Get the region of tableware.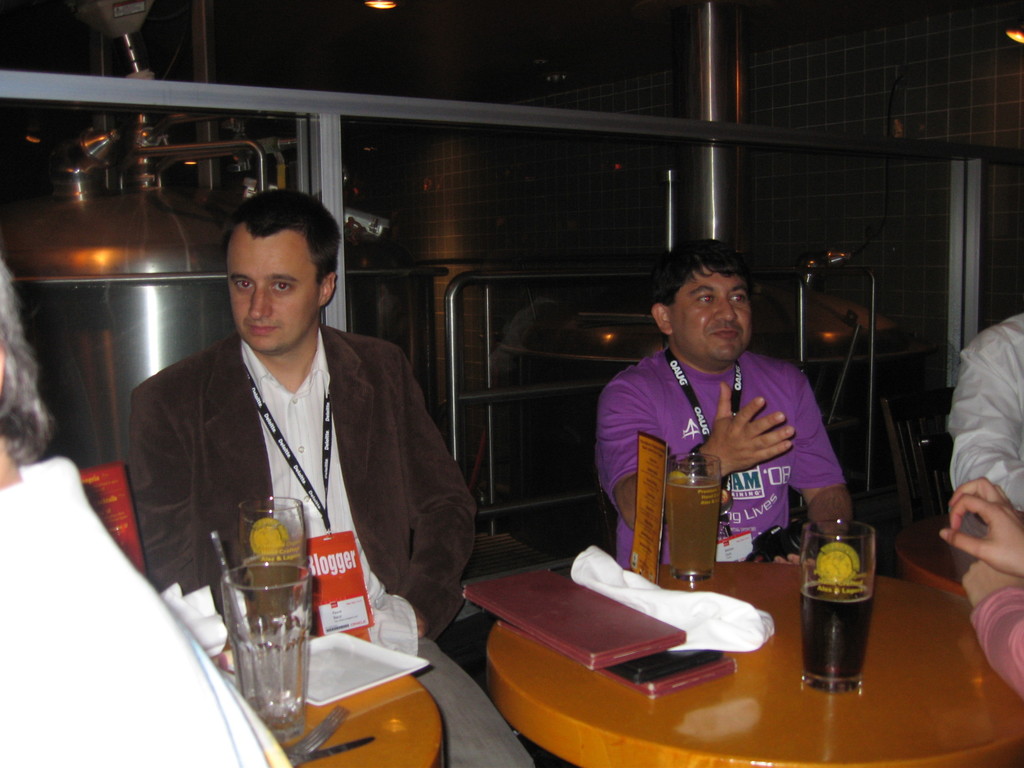
237/497/316/628.
